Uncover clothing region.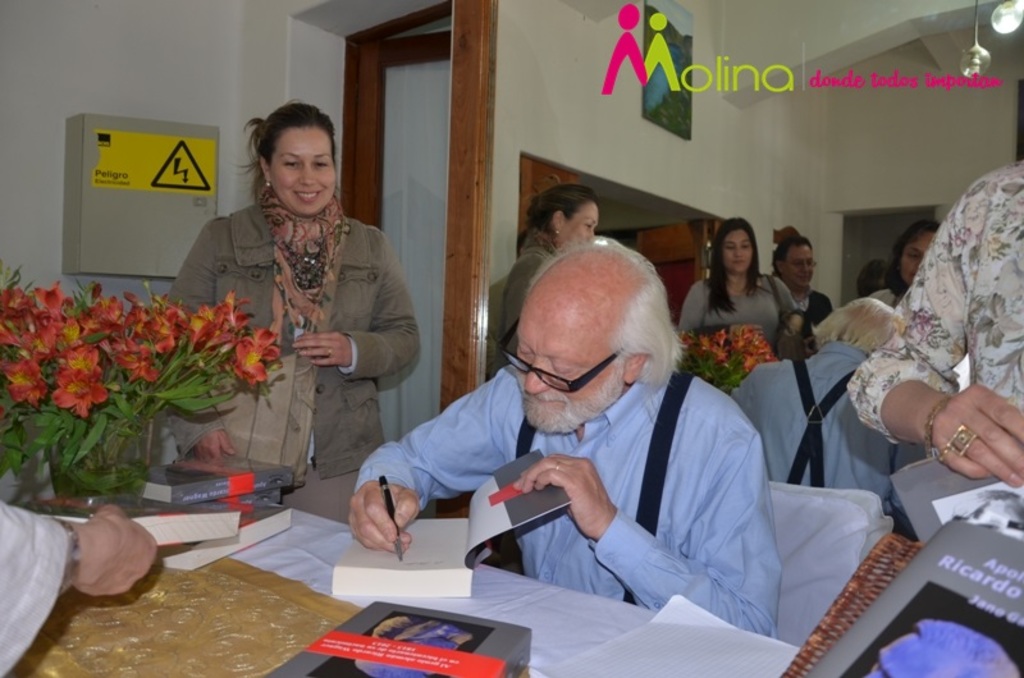
Uncovered: l=0, t=500, r=69, b=677.
